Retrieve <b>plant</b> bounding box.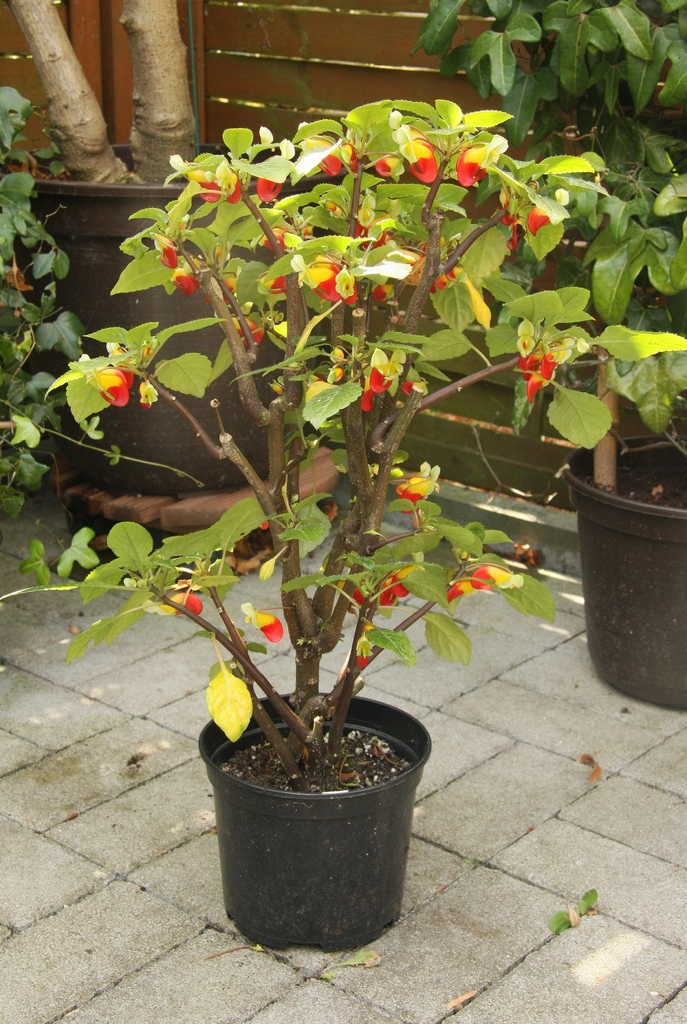
Bounding box: box(403, 0, 686, 451).
